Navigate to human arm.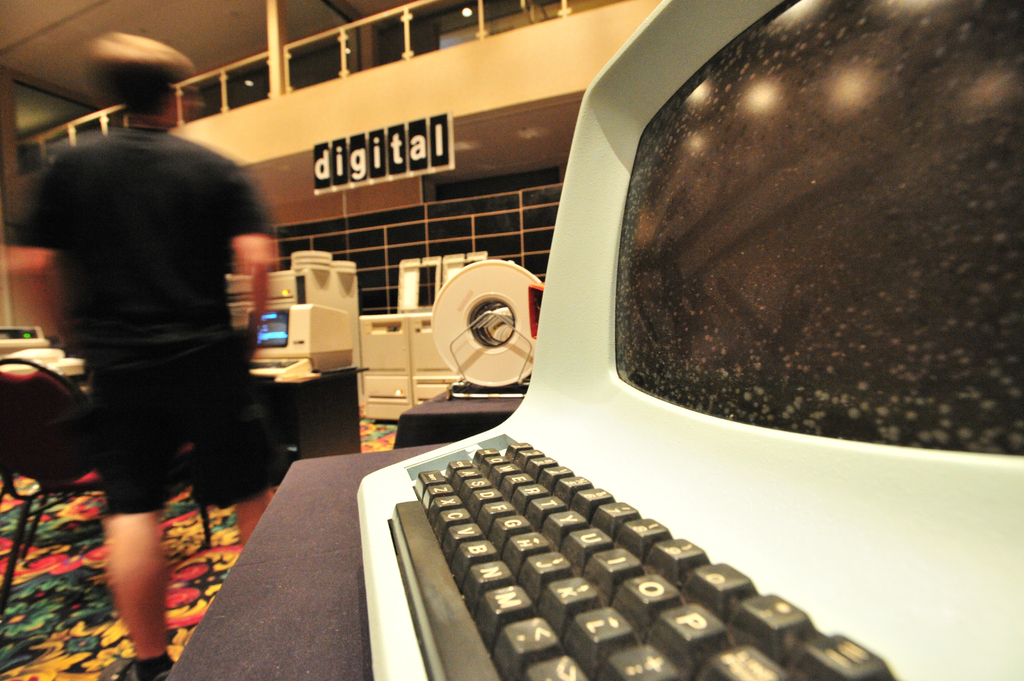
Navigation target: region(19, 157, 81, 354).
